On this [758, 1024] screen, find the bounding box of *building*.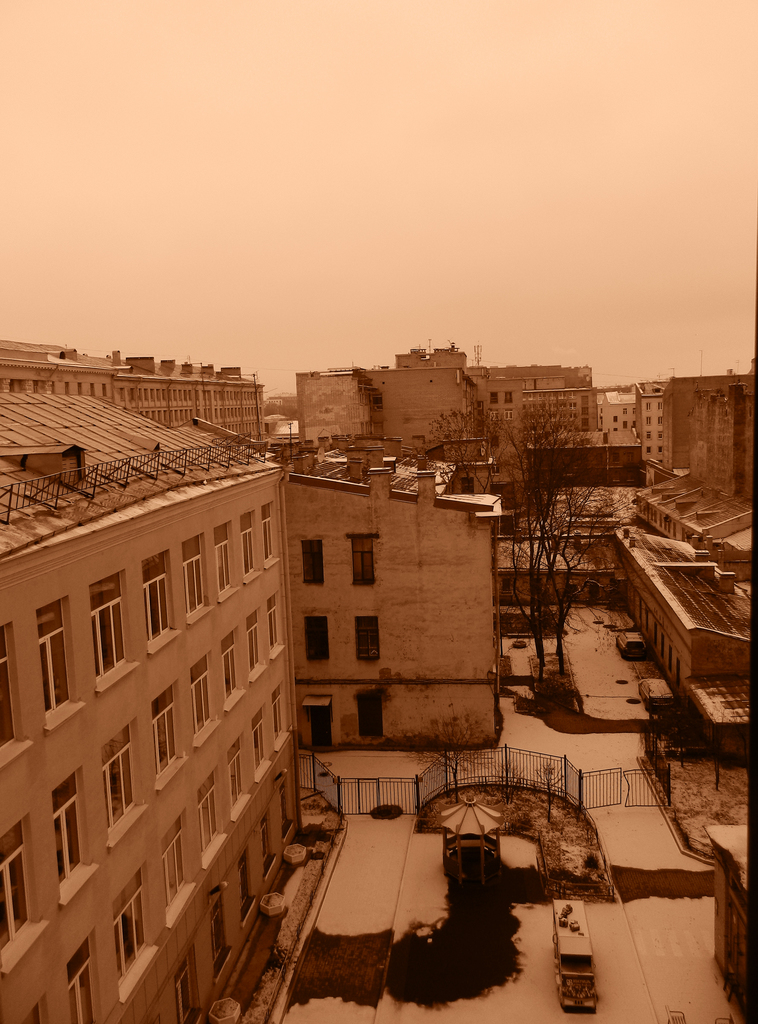
Bounding box: box=[0, 395, 302, 1023].
